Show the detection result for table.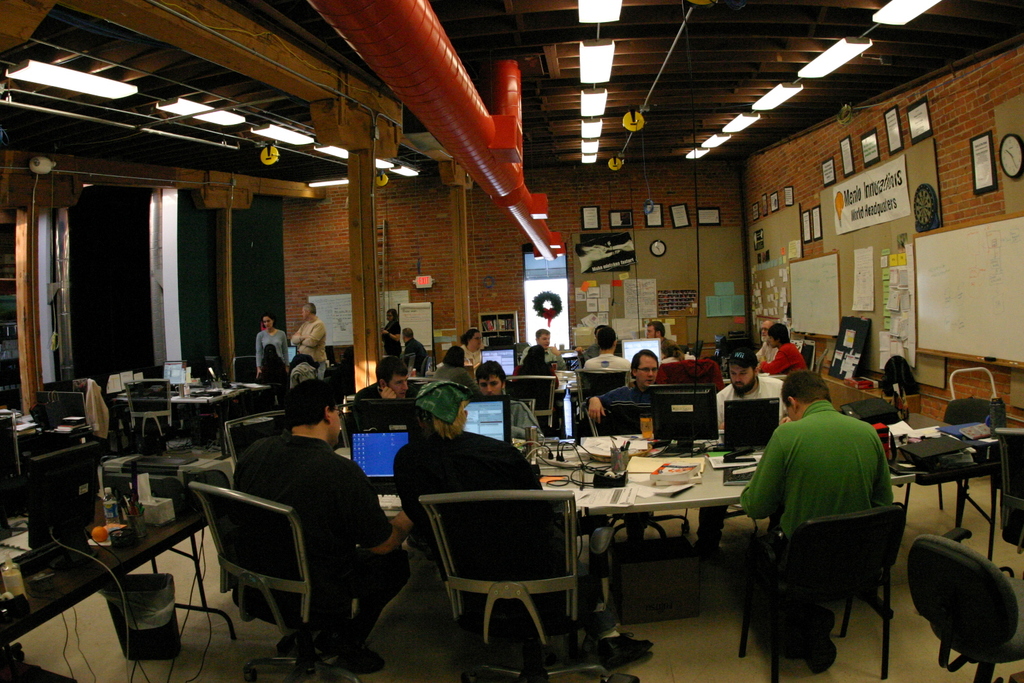
[x1=108, y1=380, x2=270, y2=462].
